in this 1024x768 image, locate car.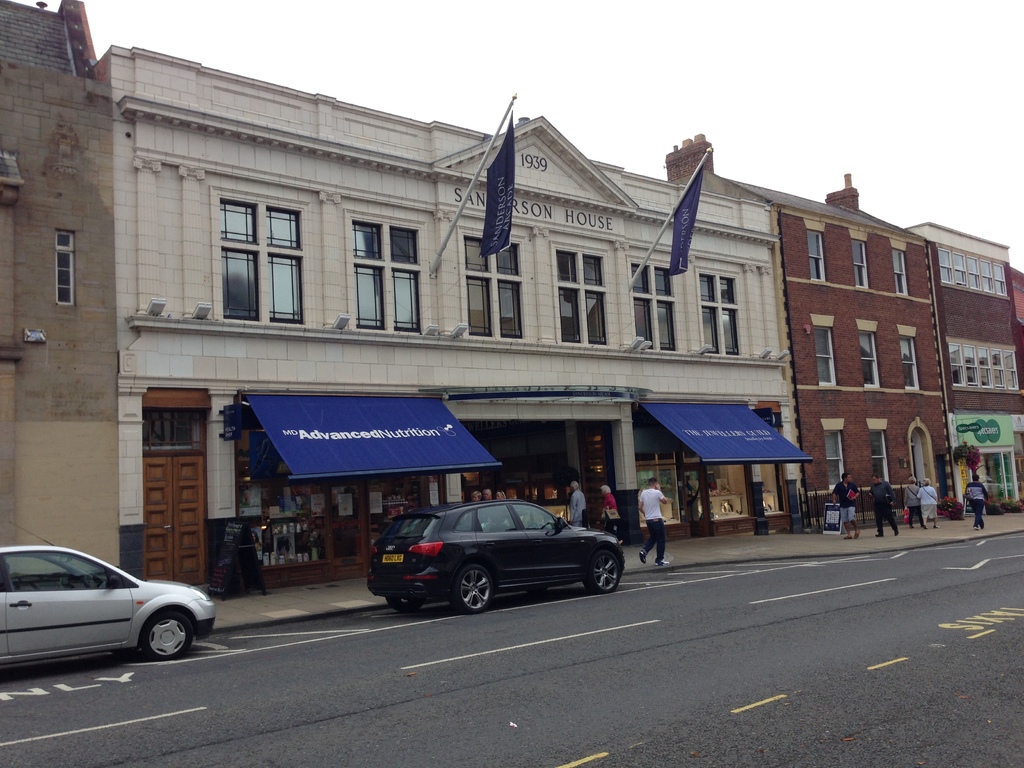
Bounding box: <bbox>0, 518, 219, 660</bbox>.
